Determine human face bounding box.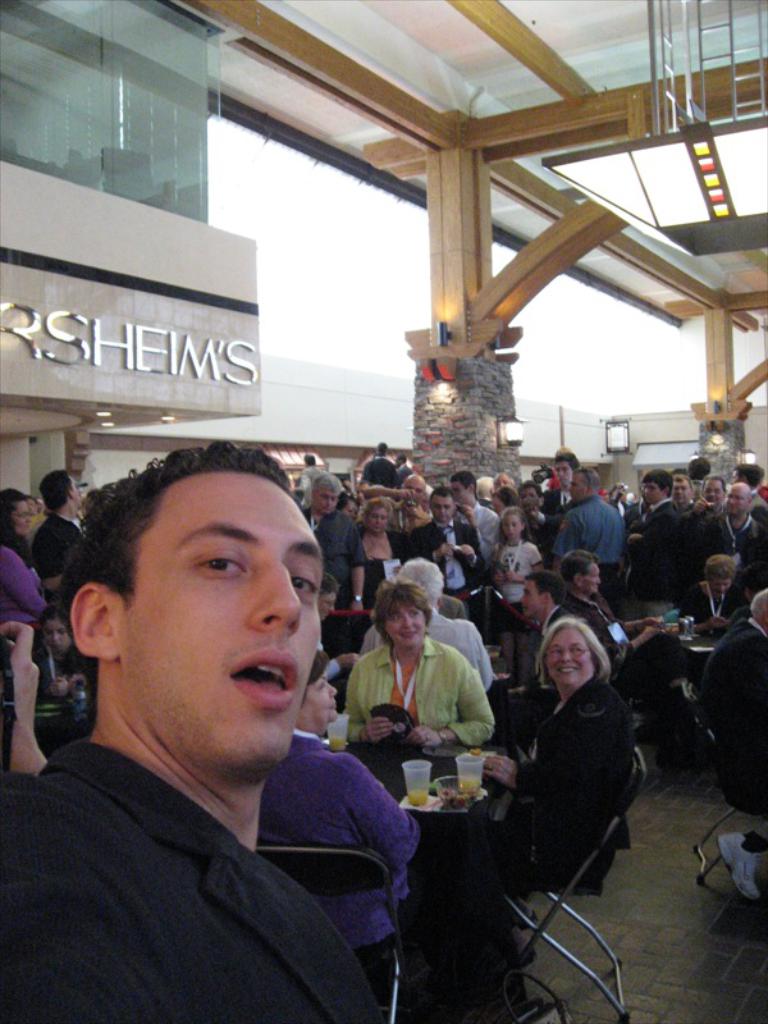
Determined: BBox(310, 481, 342, 511).
